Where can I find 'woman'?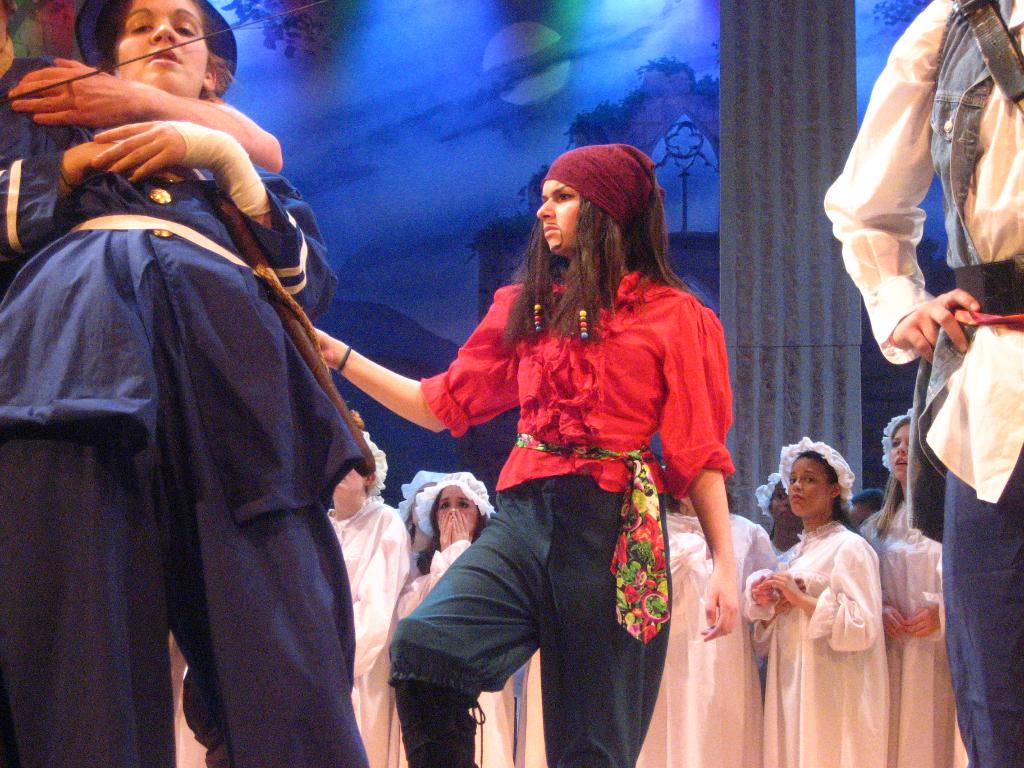
You can find it at {"x1": 643, "y1": 460, "x2": 772, "y2": 767}.
